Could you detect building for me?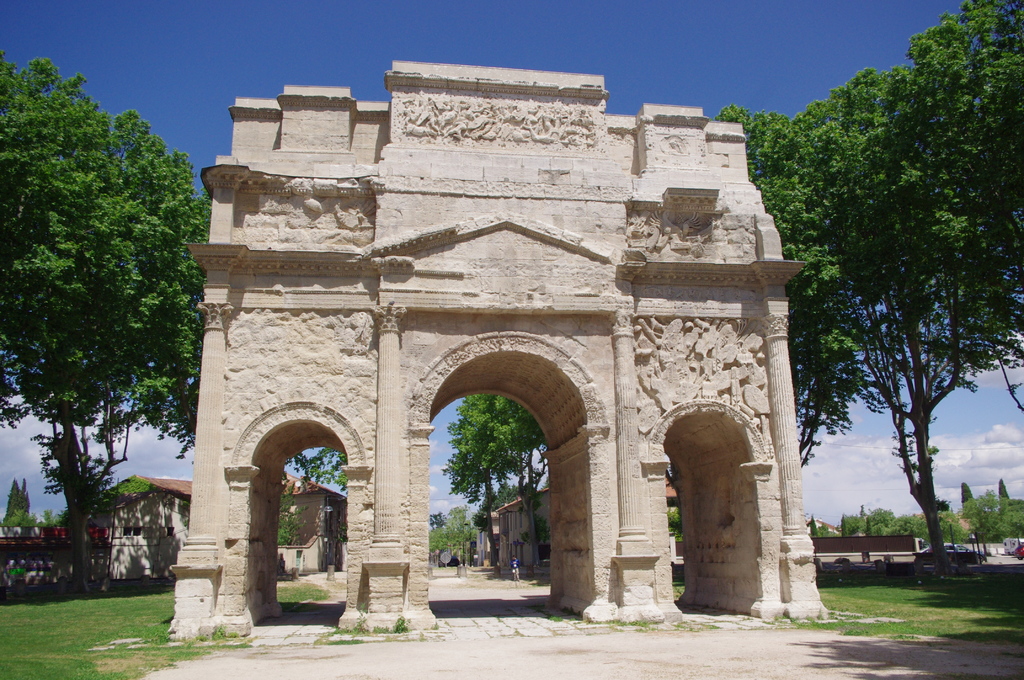
Detection result: l=476, t=474, r=548, b=584.
